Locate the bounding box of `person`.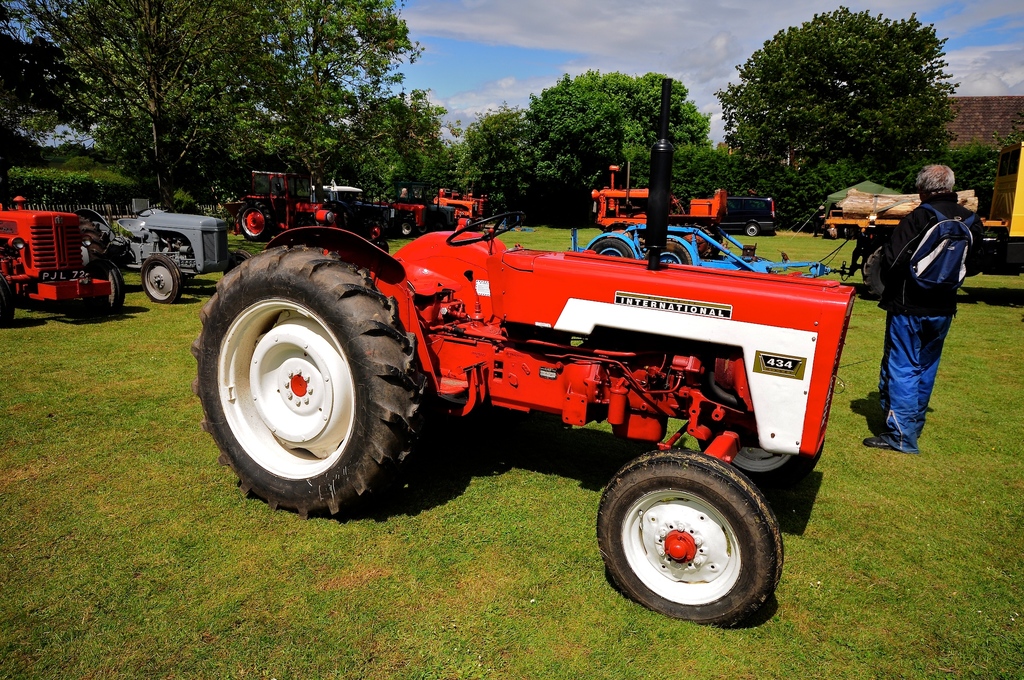
Bounding box: 870, 159, 983, 485.
